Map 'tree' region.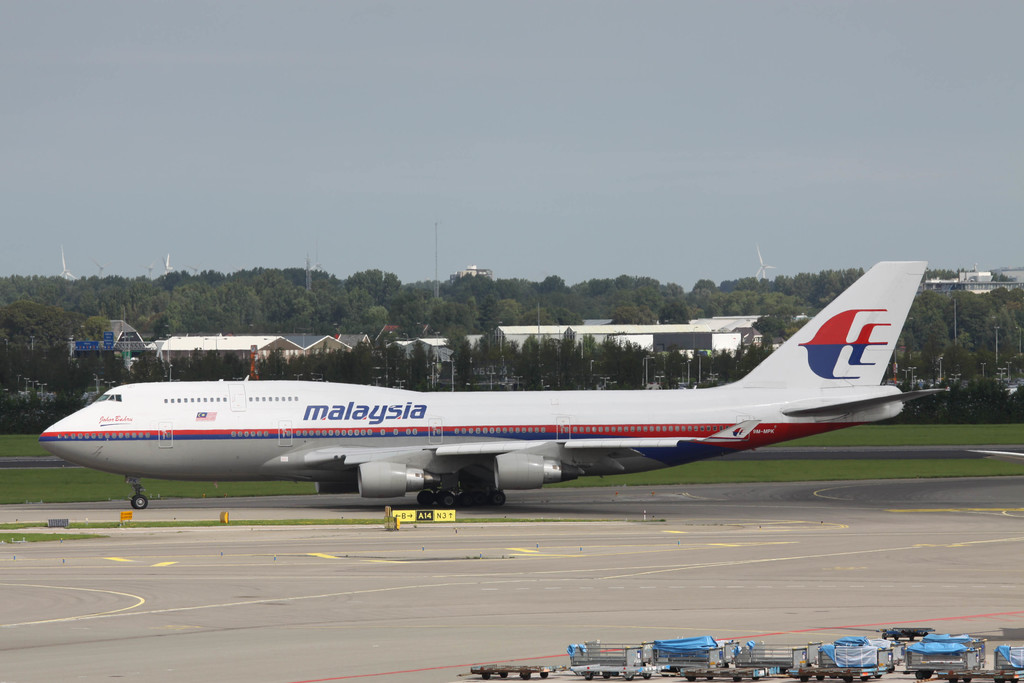
Mapped to [441, 331, 474, 393].
